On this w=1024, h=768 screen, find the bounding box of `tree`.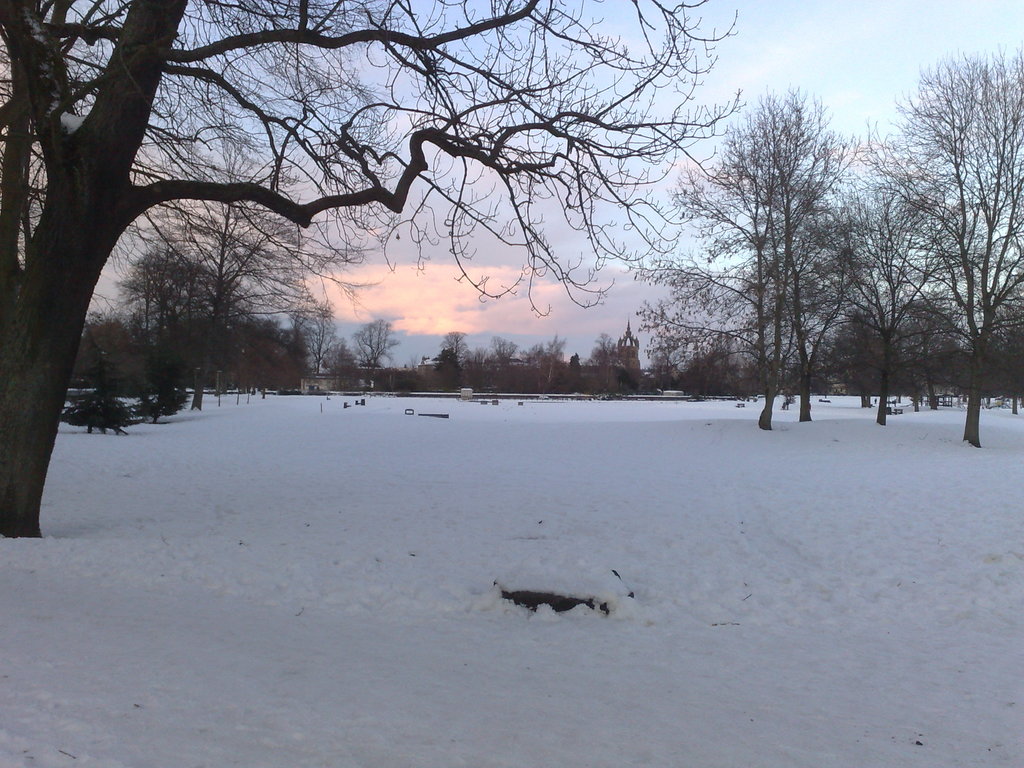
Bounding box: 0/0/738/539.
